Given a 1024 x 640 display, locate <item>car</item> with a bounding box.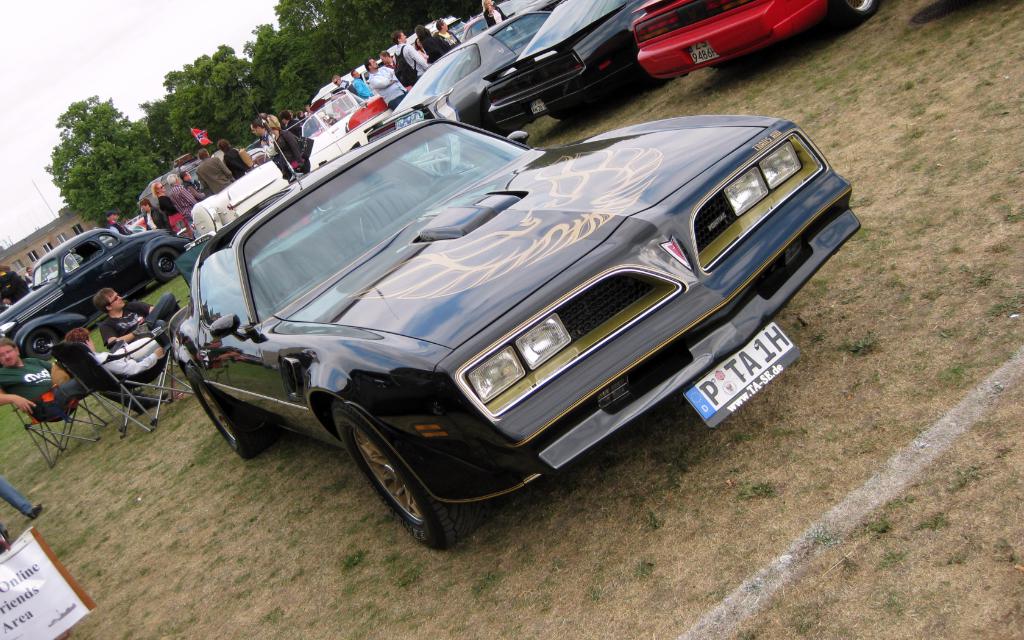
Located: 627, 0, 878, 81.
